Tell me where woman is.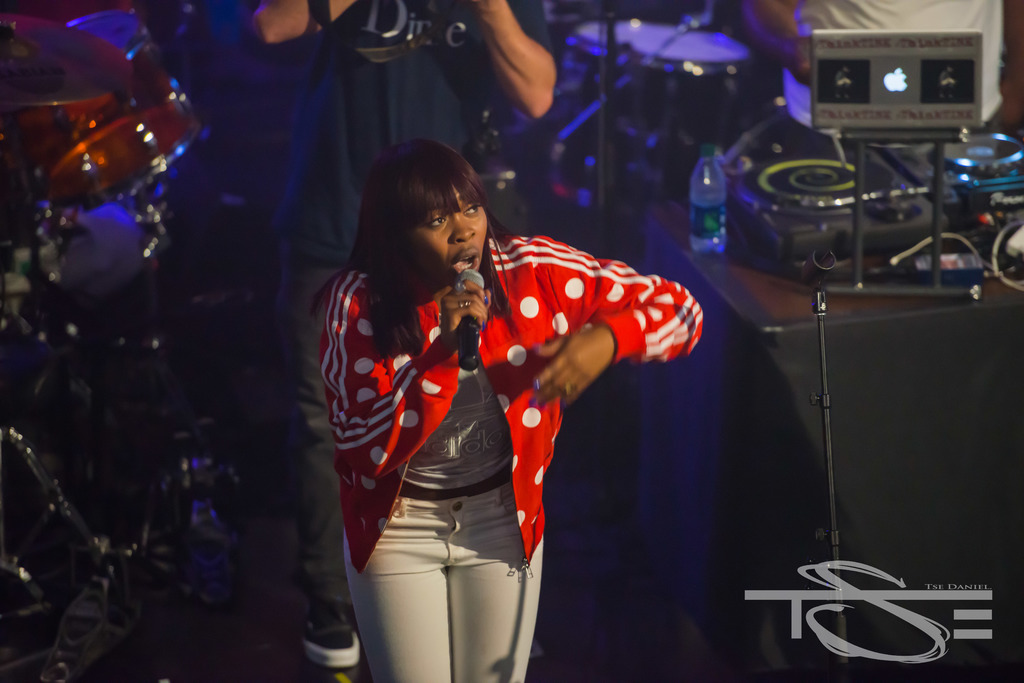
woman is at box=[337, 155, 627, 682].
